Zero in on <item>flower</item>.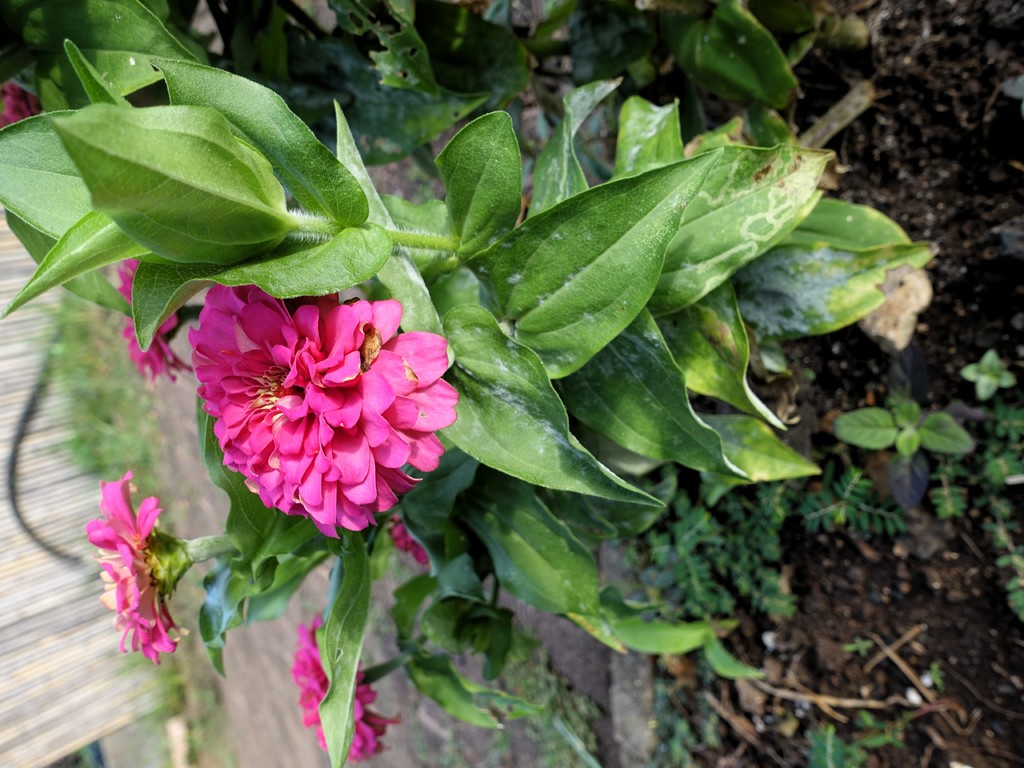
Zeroed in: locate(191, 287, 461, 522).
